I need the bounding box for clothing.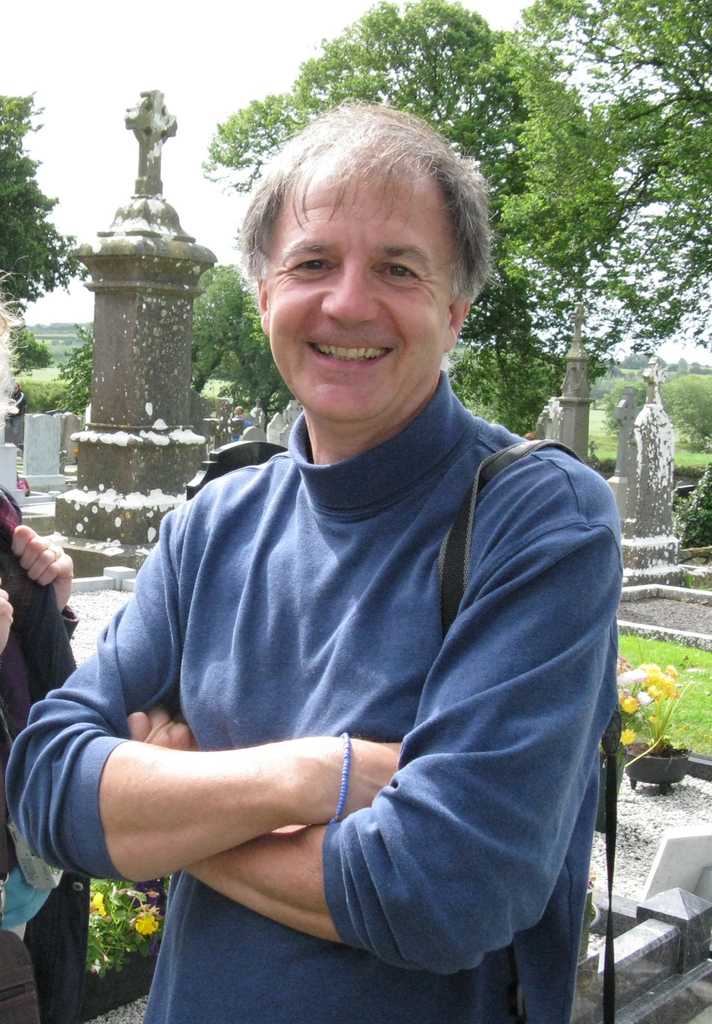
Here it is: <box>0,487,76,1023</box>.
